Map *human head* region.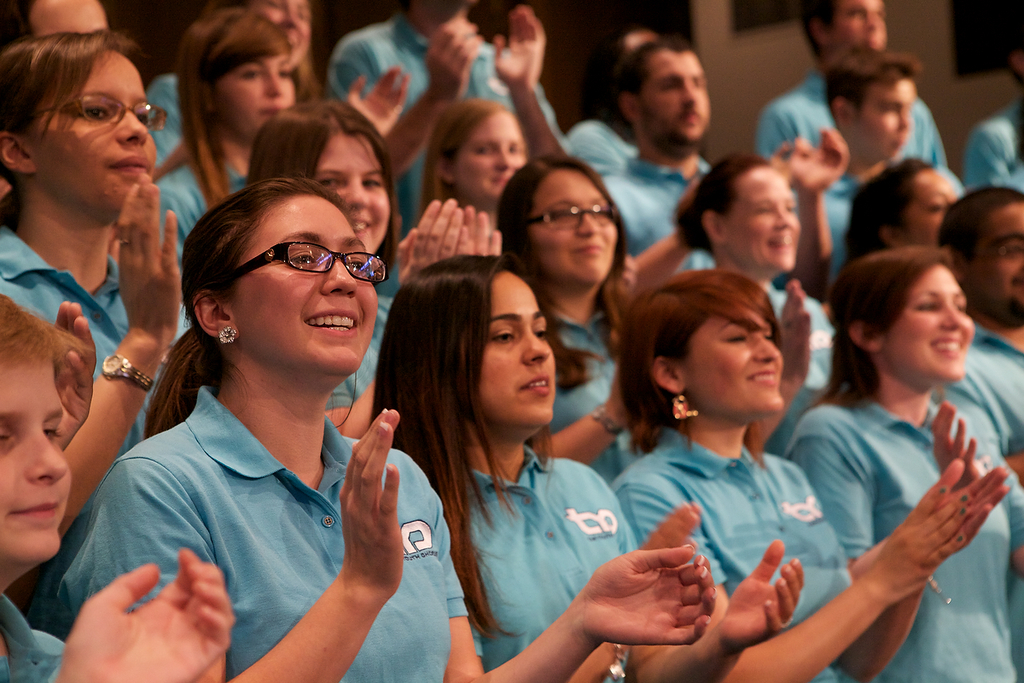
Mapped to 673, 151, 805, 272.
